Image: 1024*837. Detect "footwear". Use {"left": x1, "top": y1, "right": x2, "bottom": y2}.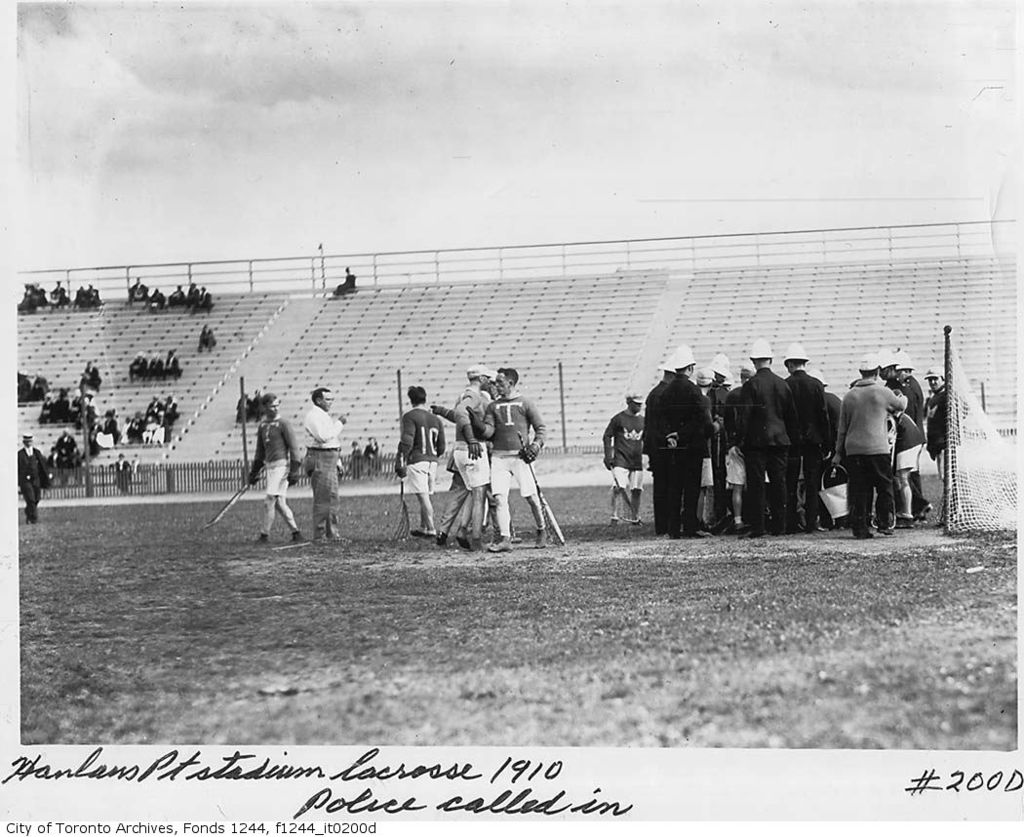
{"left": 290, "top": 532, "right": 305, "bottom": 540}.
